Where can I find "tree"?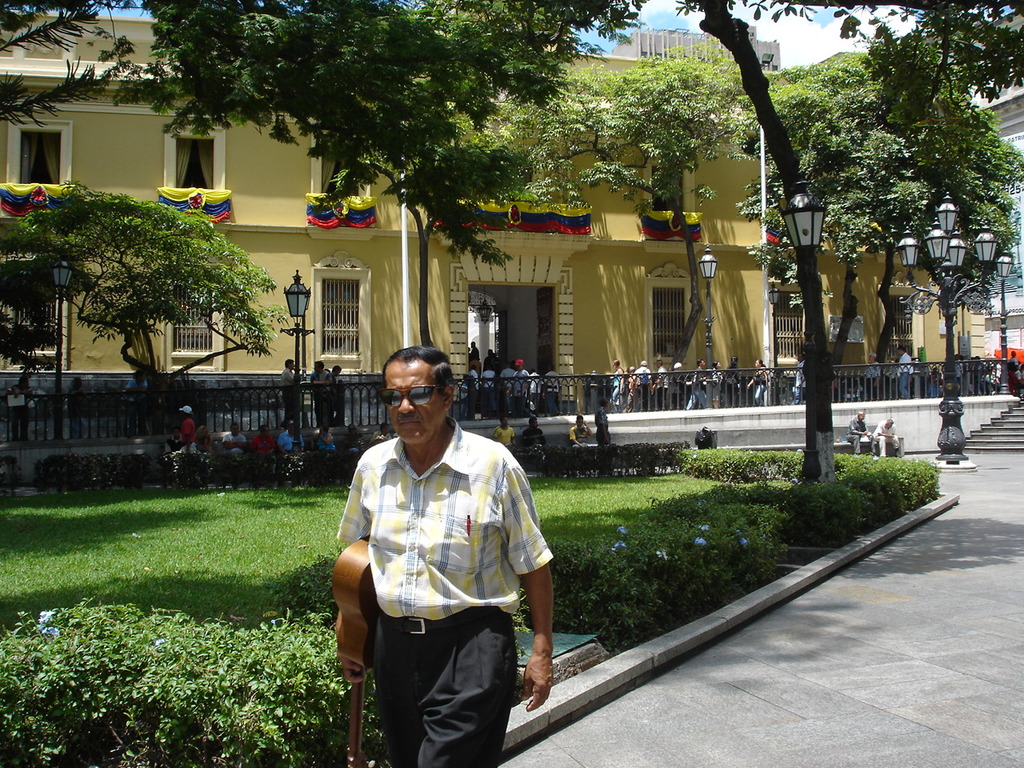
You can find it at [left=26, top=160, right=279, bottom=386].
